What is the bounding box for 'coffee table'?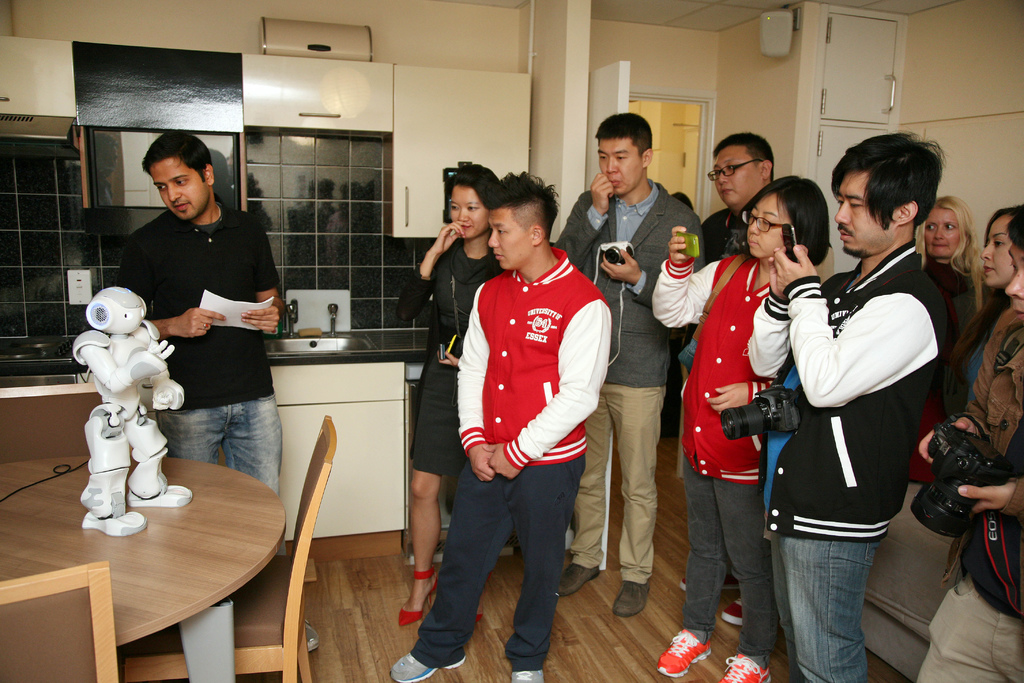
box(22, 443, 317, 670).
